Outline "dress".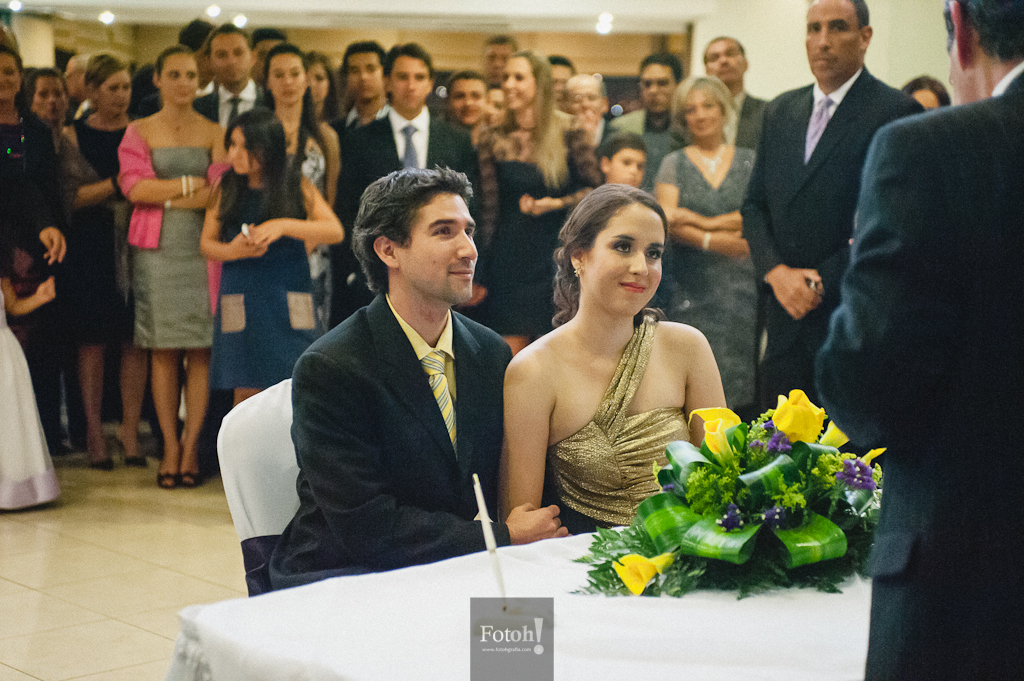
Outline: <region>202, 188, 326, 390</region>.
